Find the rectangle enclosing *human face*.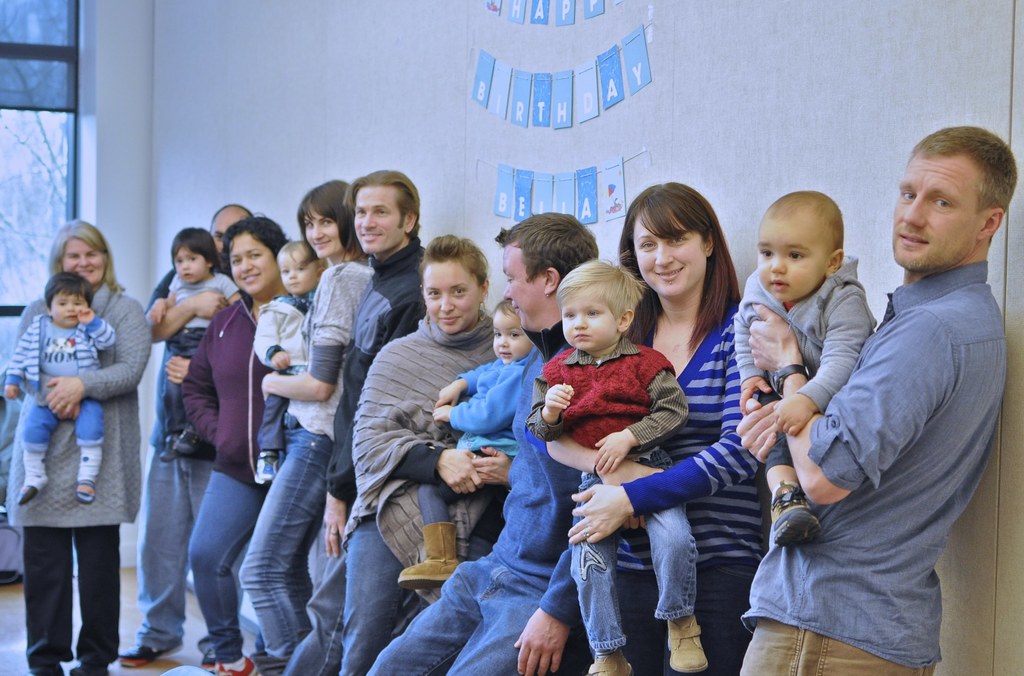
x1=52, y1=290, x2=92, y2=327.
